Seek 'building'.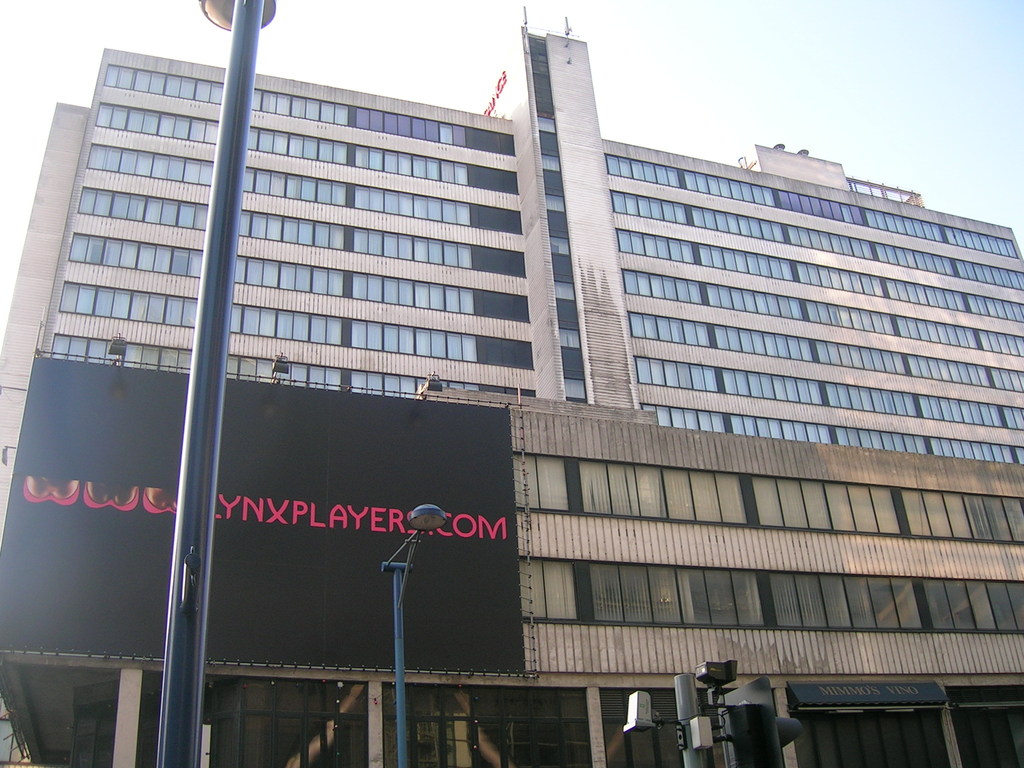
BBox(0, 22, 1023, 767).
